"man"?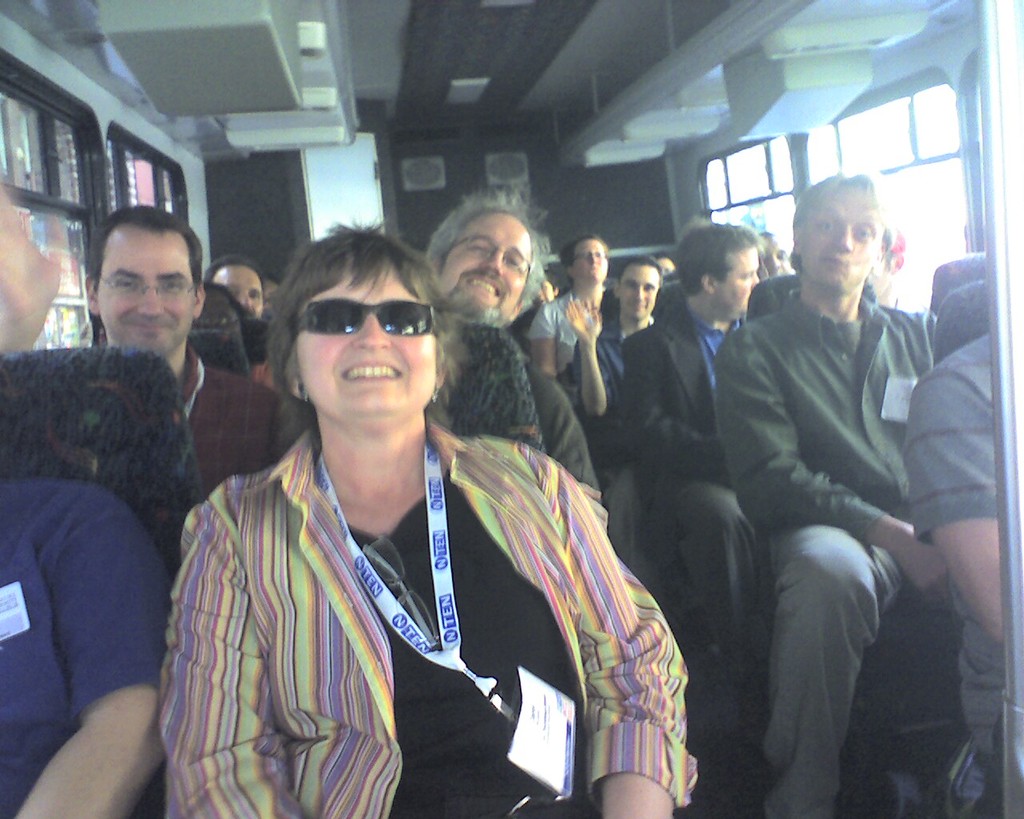
l=423, t=186, r=605, b=490
